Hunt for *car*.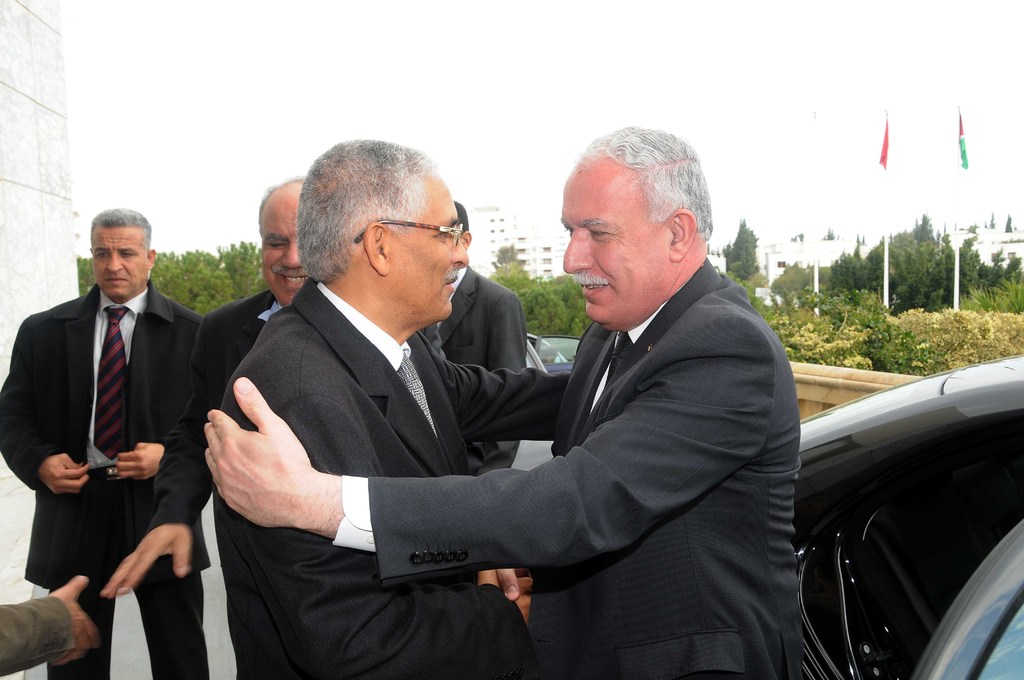
Hunted down at locate(527, 339, 588, 374).
